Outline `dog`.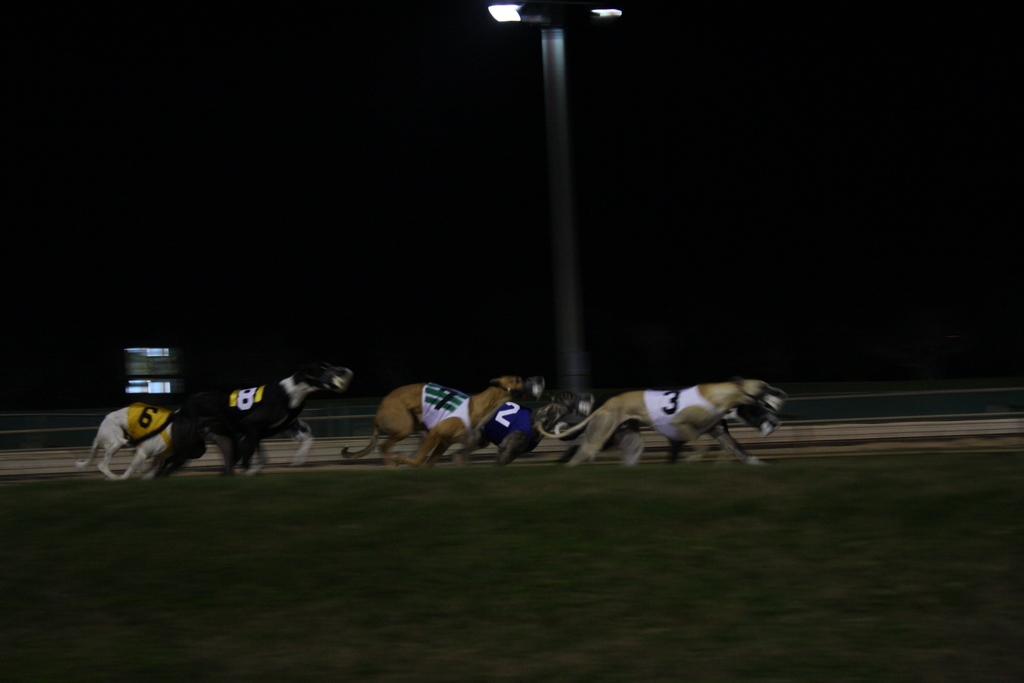
Outline: l=203, t=364, r=351, b=472.
